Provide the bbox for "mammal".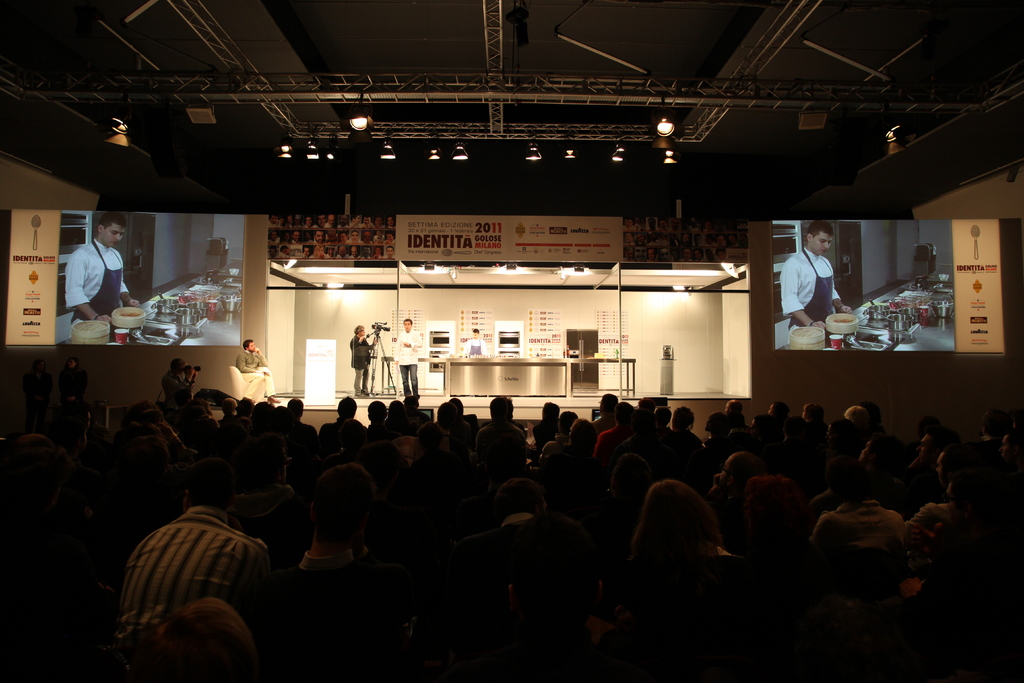
detection(234, 338, 275, 402).
